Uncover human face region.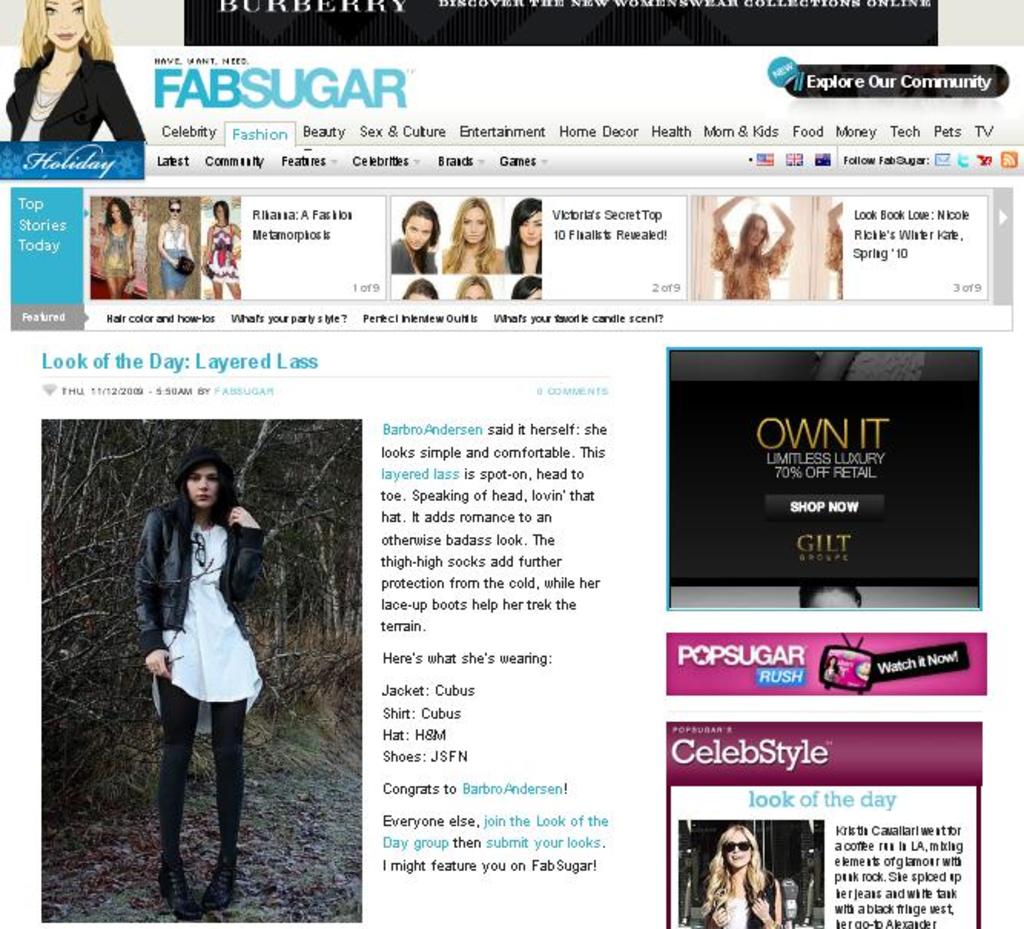
Uncovered: (x1=517, y1=207, x2=540, y2=246).
